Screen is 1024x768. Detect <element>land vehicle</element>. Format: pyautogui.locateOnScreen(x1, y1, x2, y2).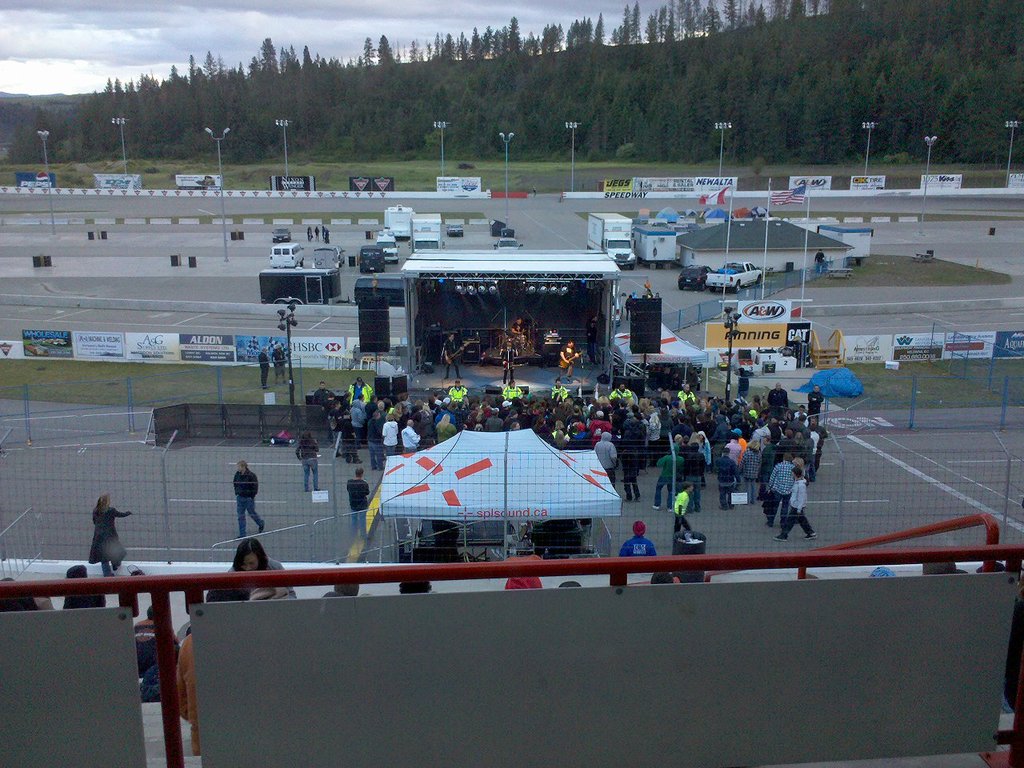
pyautogui.locateOnScreen(376, 231, 398, 263).
